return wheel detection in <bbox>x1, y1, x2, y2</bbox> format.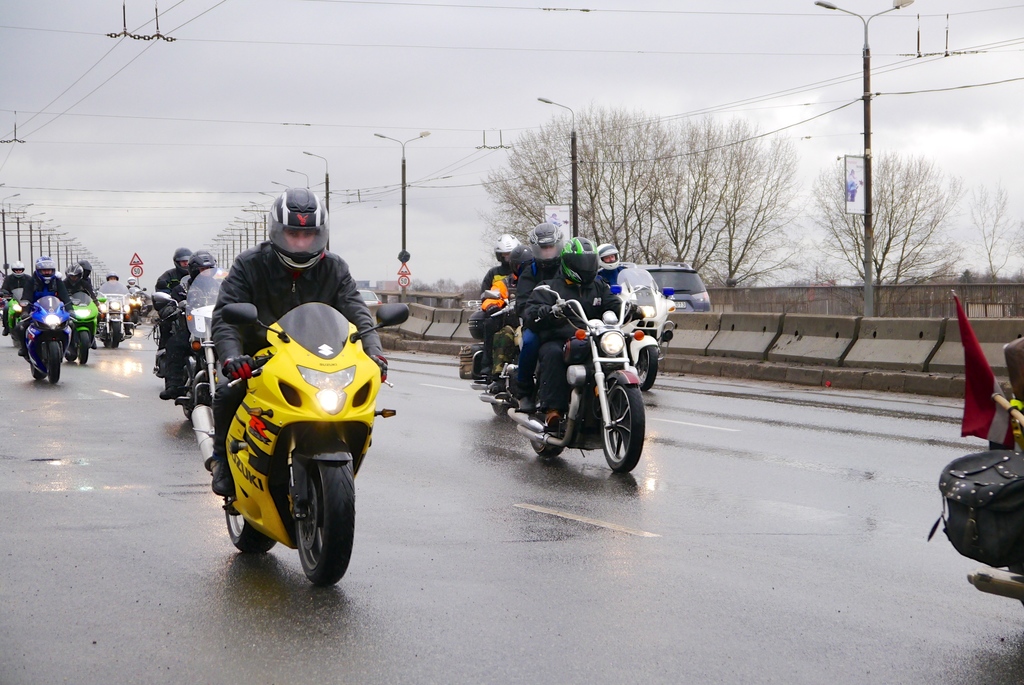
<bbox>102, 341, 109, 350</bbox>.
